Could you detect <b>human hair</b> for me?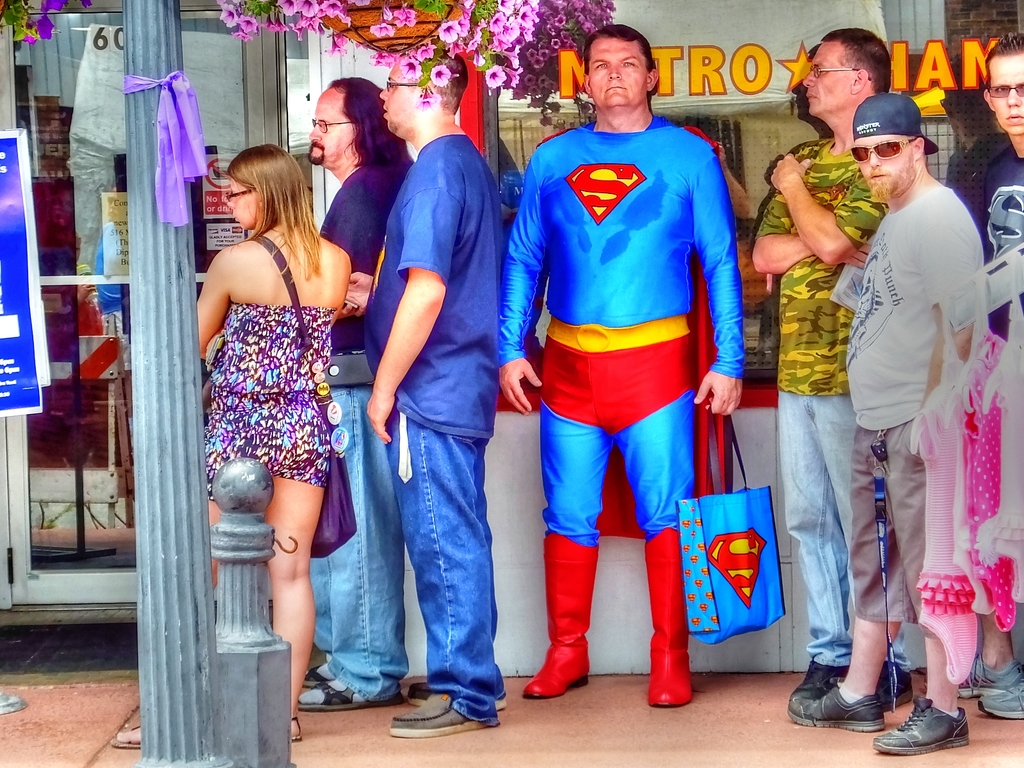
Detection result: [583, 24, 656, 104].
